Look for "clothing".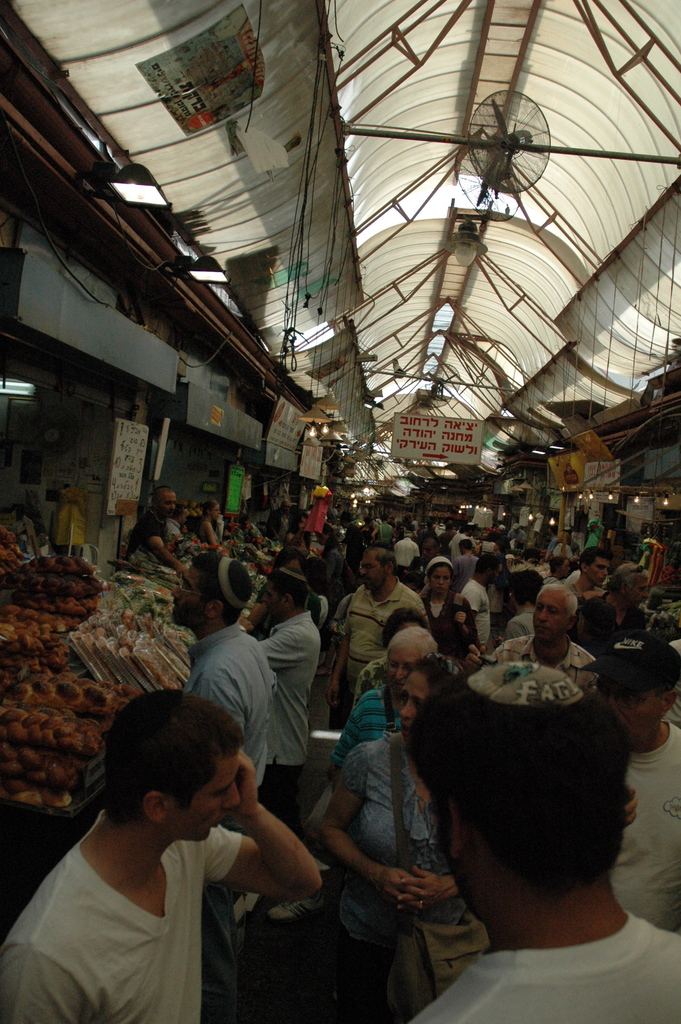
Found: <region>256, 588, 318, 623</region>.
